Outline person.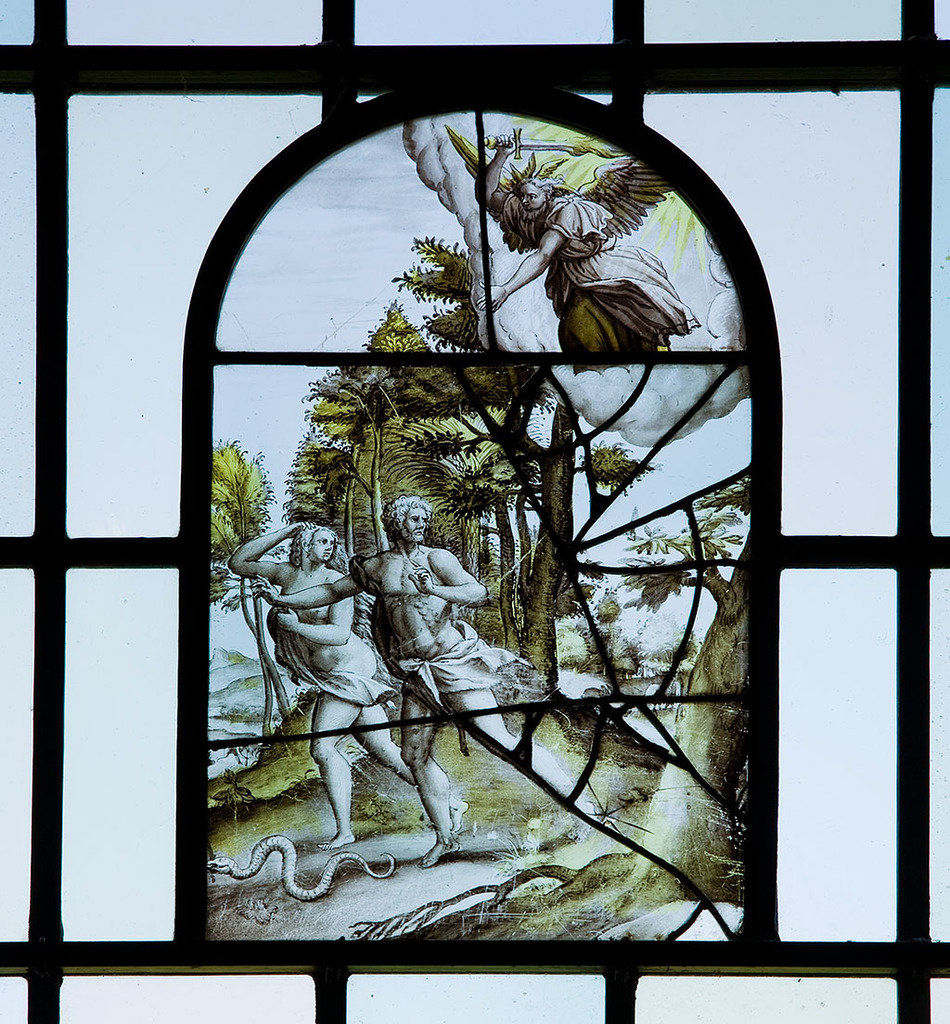
Outline: box=[226, 514, 470, 853].
